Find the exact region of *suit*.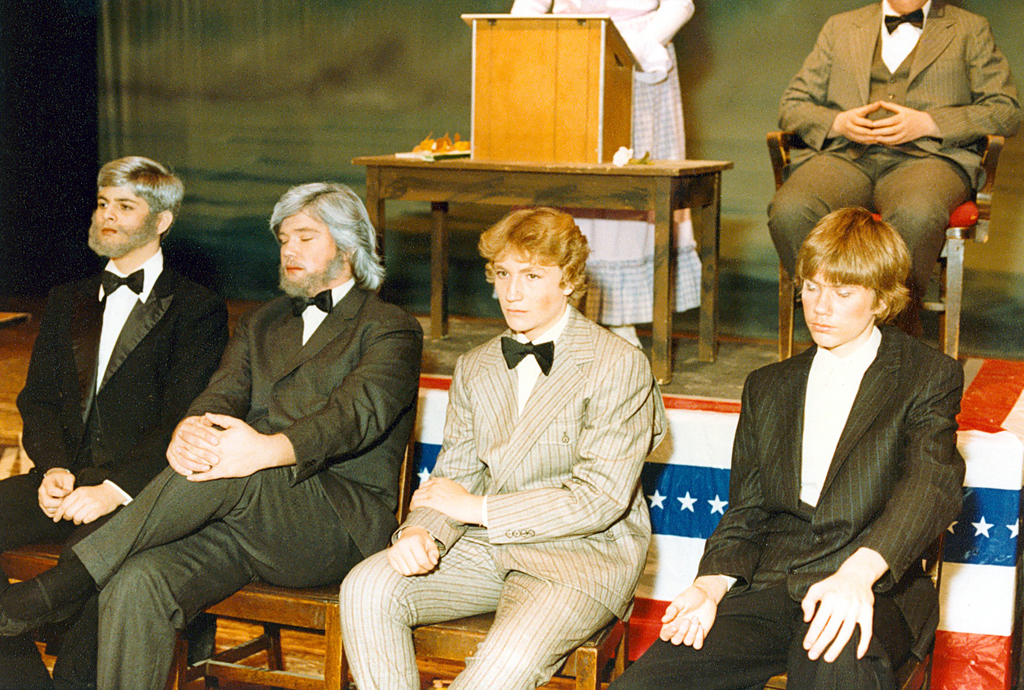
Exact region: (left=72, top=271, right=425, bottom=689).
